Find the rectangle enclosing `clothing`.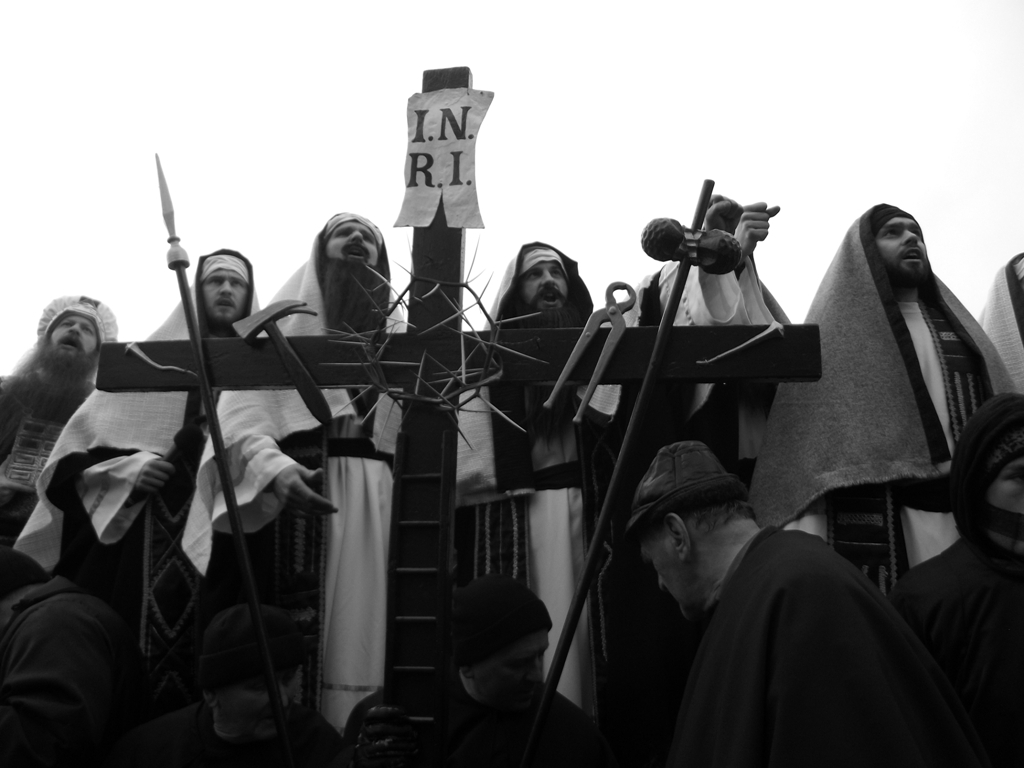
BBox(459, 239, 634, 713).
